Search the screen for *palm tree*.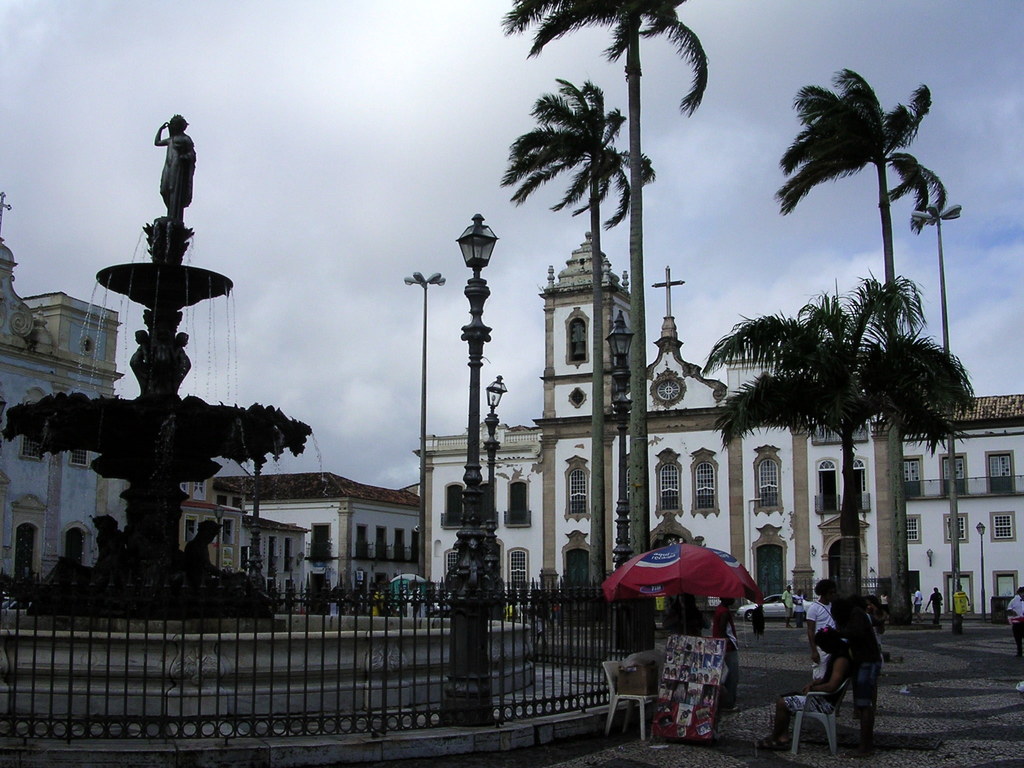
Found at [left=513, top=0, right=723, bottom=637].
